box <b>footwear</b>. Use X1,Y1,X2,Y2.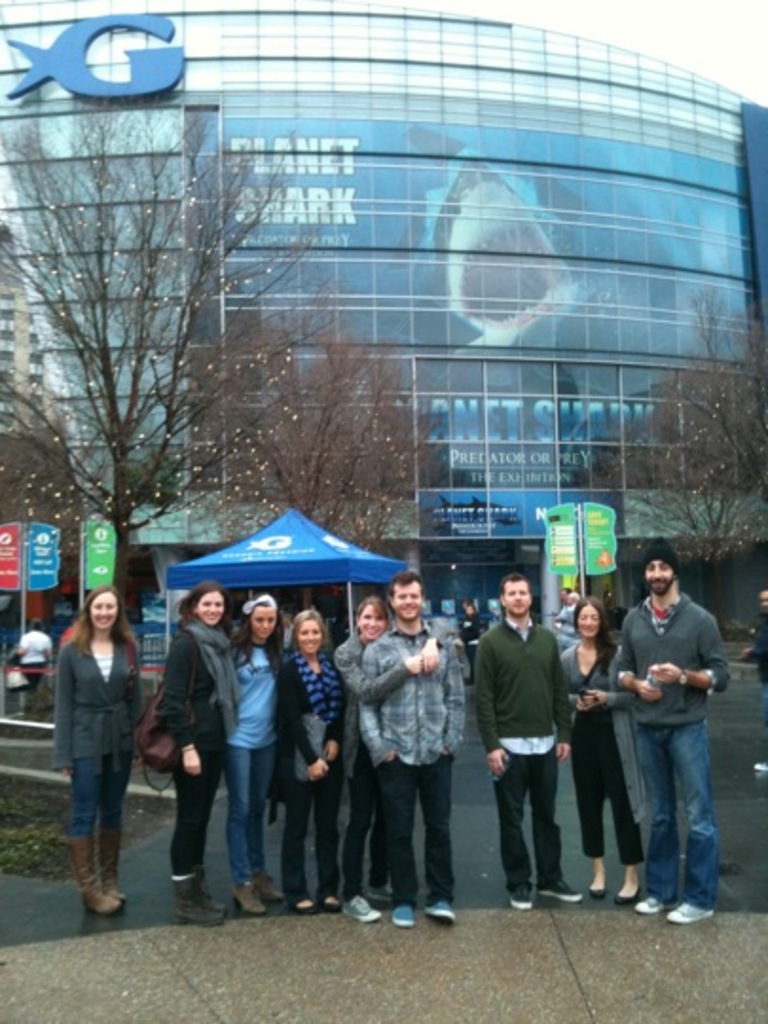
222,878,258,922.
